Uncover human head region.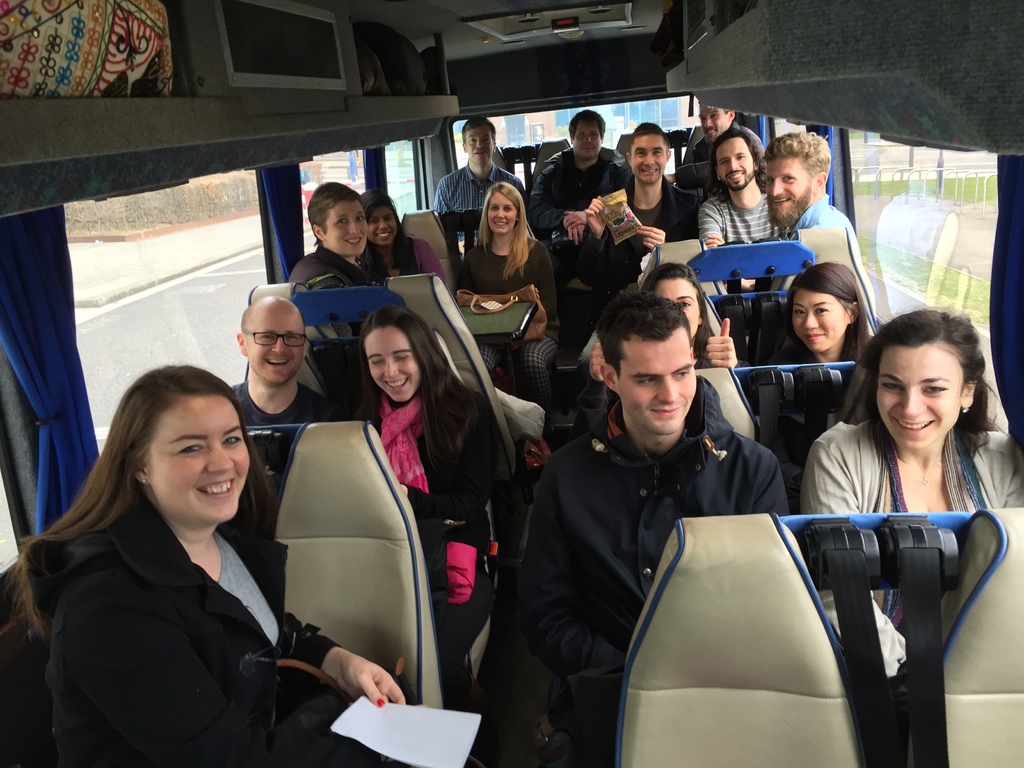
Uncovered: <box>865,304,989,456</box>.
